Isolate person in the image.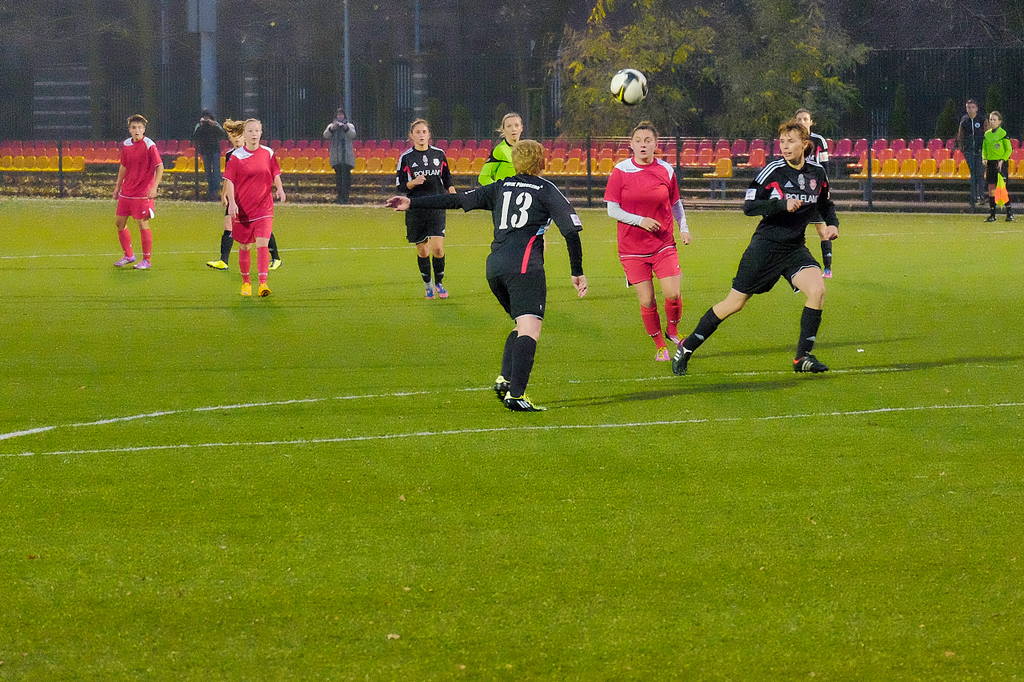
Isolated region: [left=613, top=120, right=697, bottom=366].
